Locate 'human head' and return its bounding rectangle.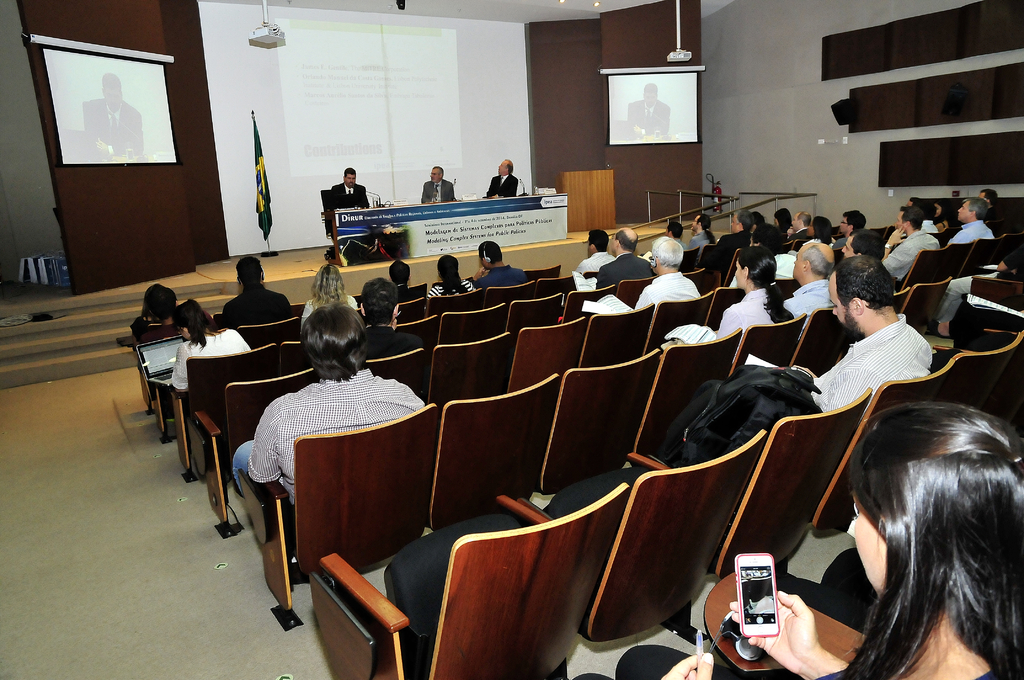
pyautogui.locateOnScreen(841, 231, 886, 261).
